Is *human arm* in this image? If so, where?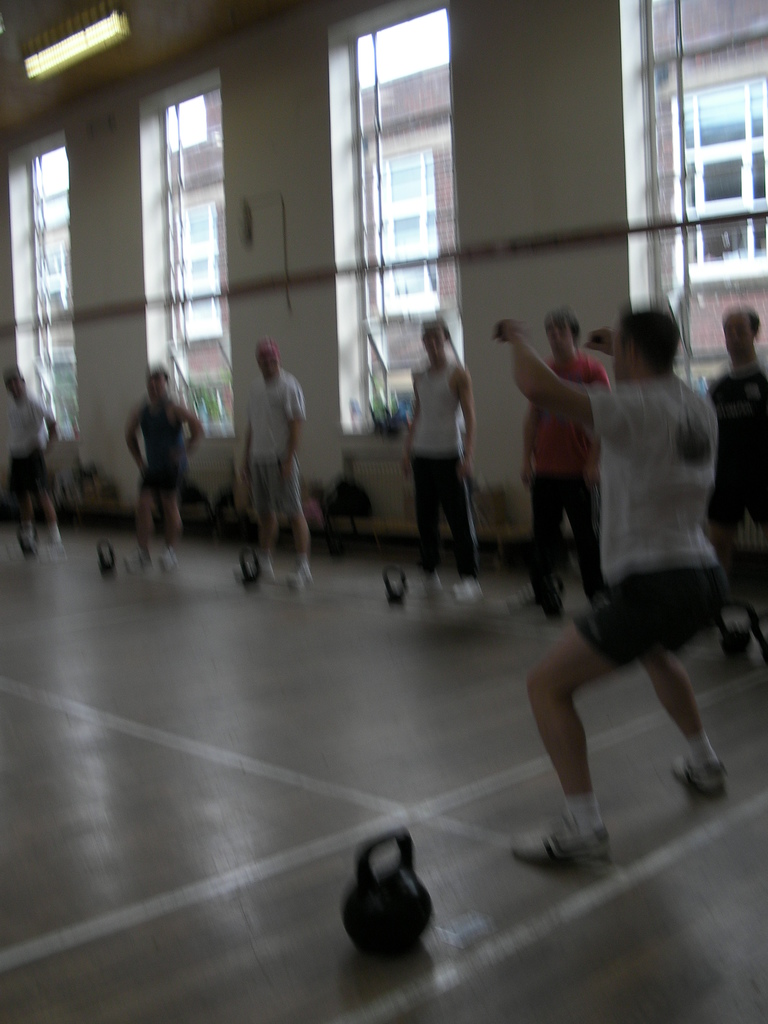
Yes, at BBox(38, 393, 60, 467).
